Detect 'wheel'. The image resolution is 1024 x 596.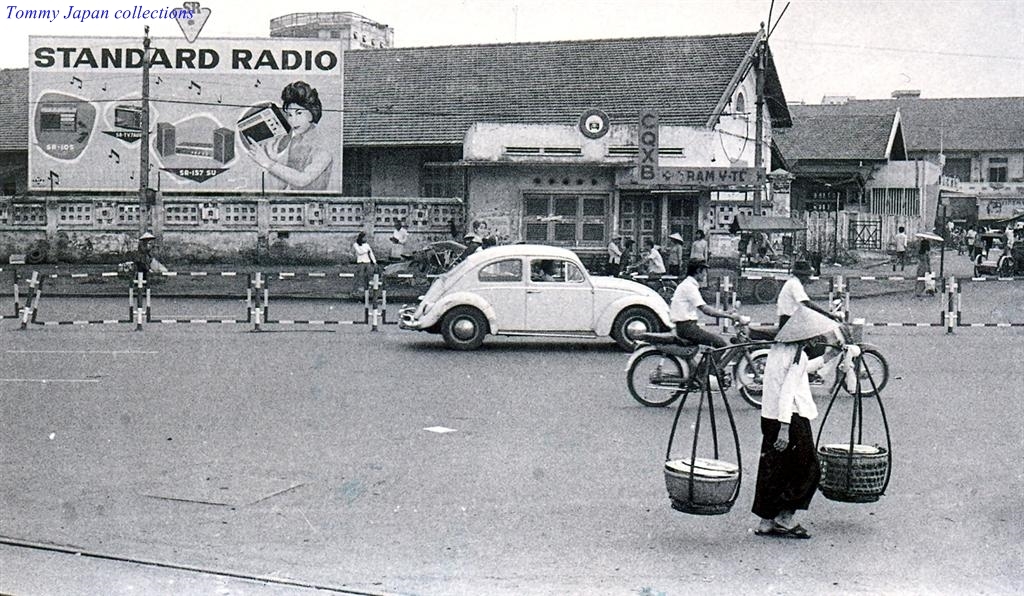
box(613, 311, 668, 351).
